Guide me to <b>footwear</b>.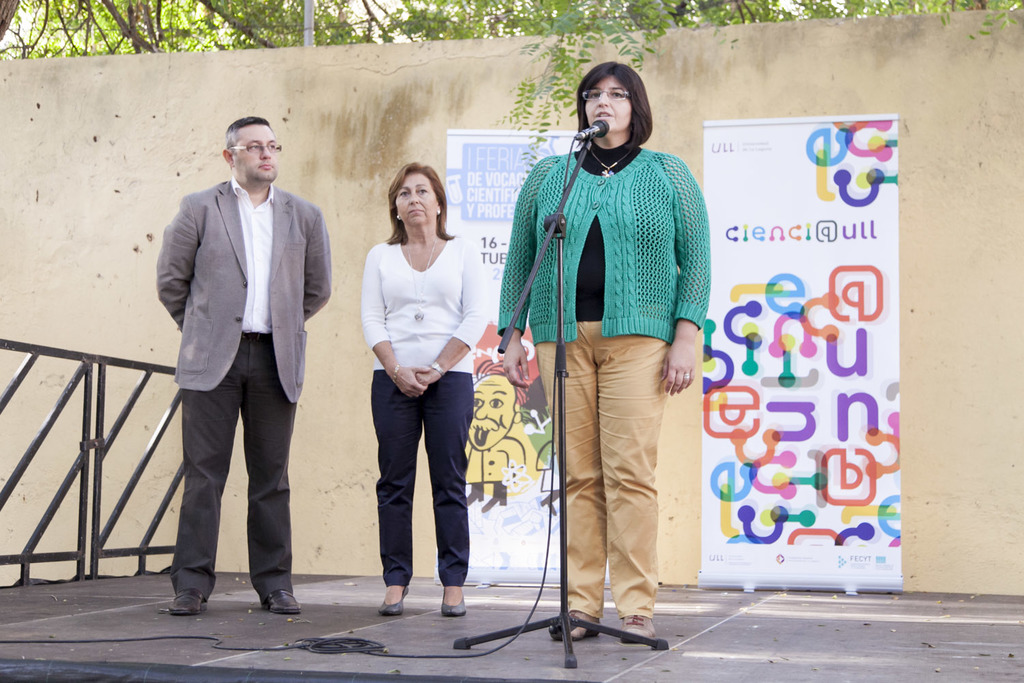
Guidance: region(563, 606, 604, 647).
